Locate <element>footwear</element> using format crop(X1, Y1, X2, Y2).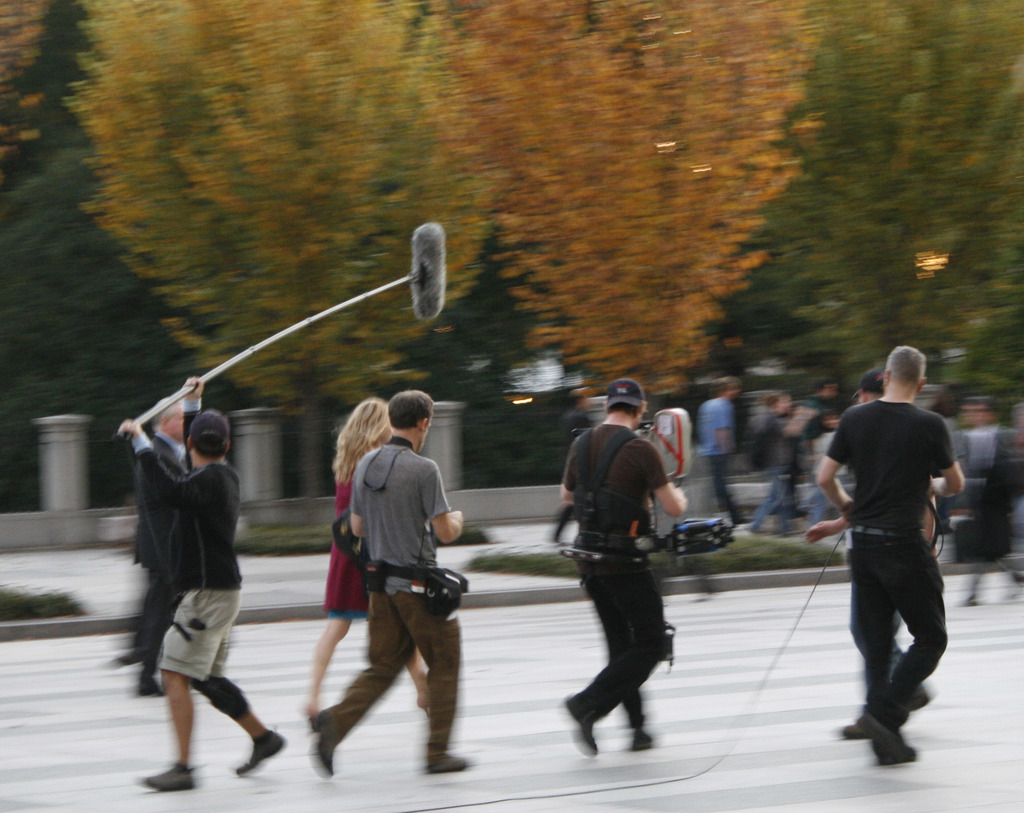
crop(233, 731, 286, 778).
